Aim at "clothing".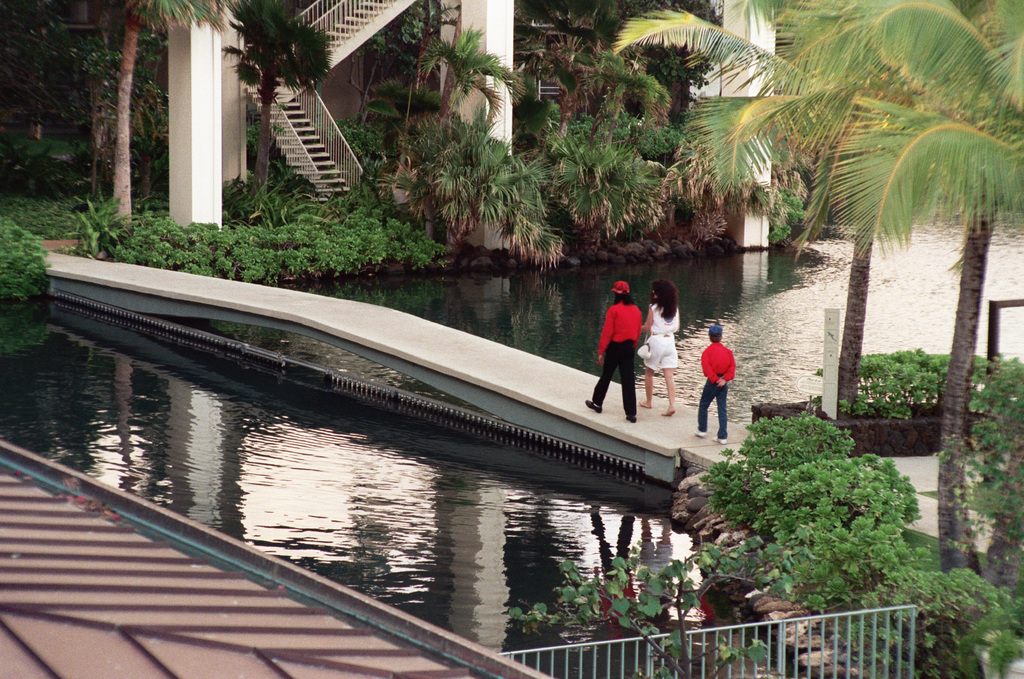
Aimed at bbox=[696, 340, 737, 439].
